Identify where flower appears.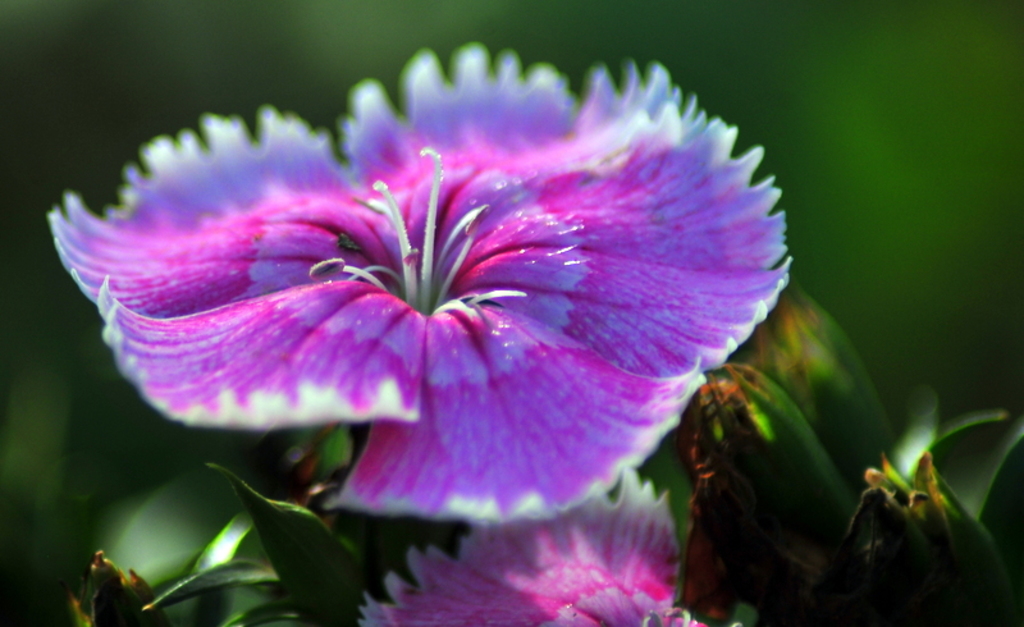
Appears at [left=360, top=473, right=717, bottom=626].
